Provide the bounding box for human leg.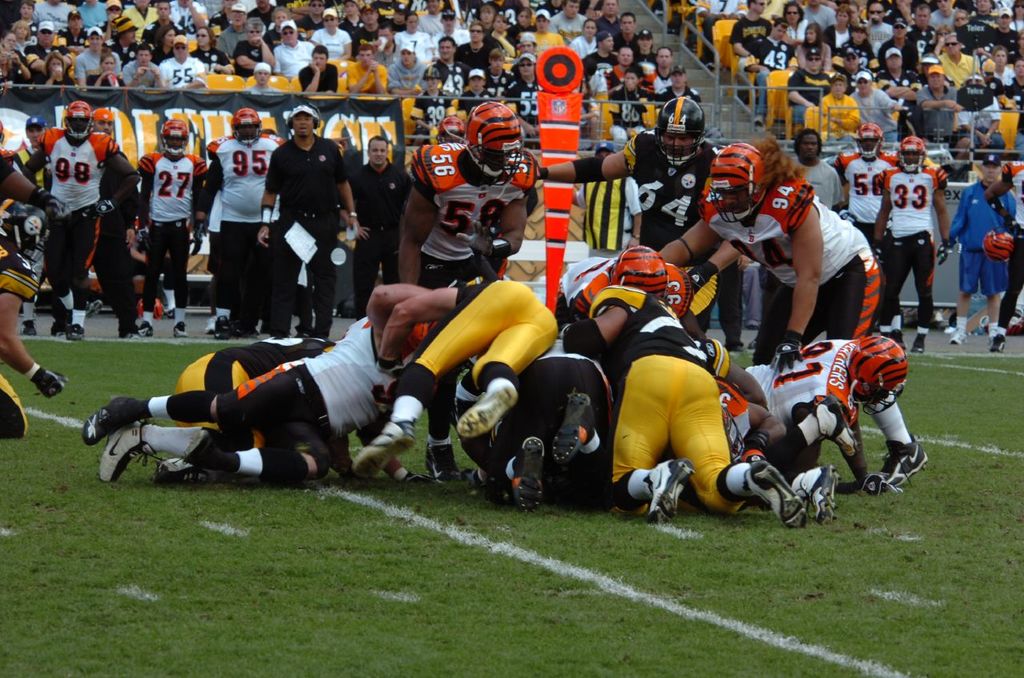
locate(991, 230, 1023, 348).
